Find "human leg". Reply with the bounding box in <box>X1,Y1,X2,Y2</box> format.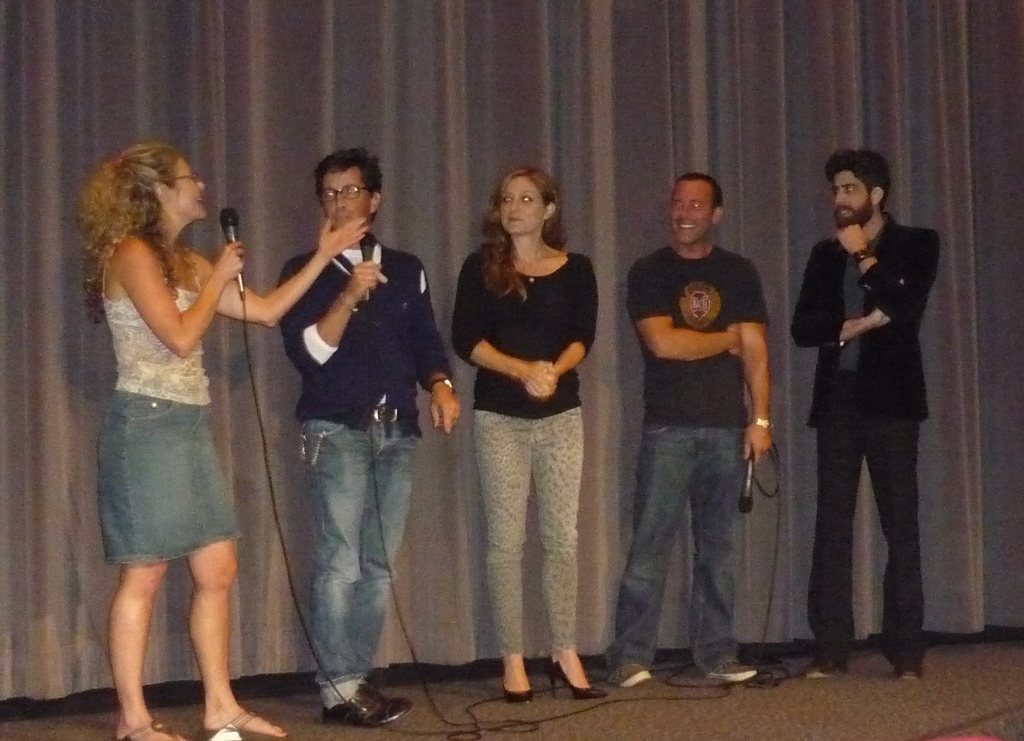
<box>532,402,598,696</box>.
